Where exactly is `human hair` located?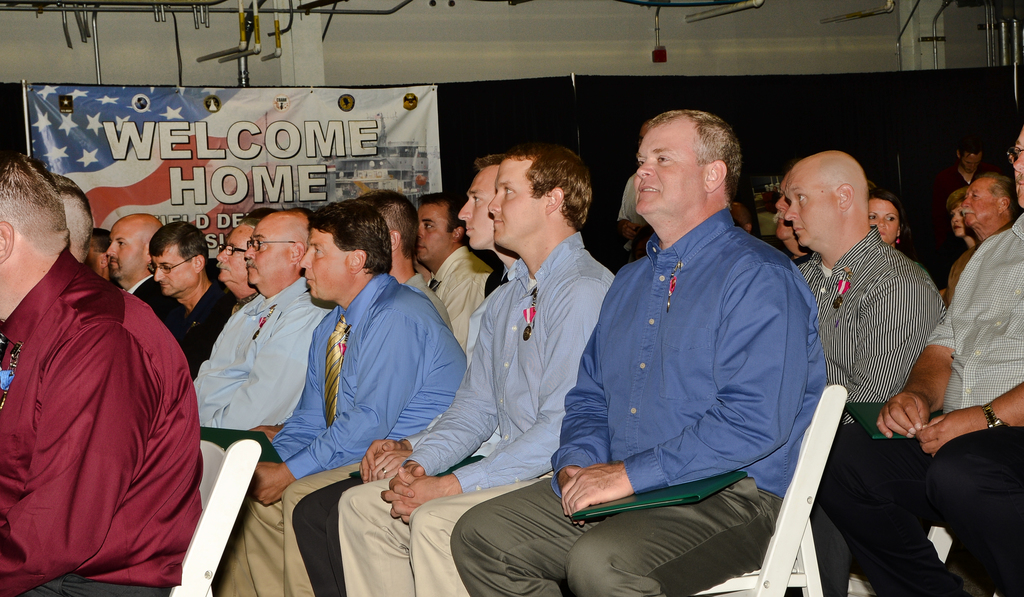
Its bounding box is select_region(645, 109, 745, 189).
